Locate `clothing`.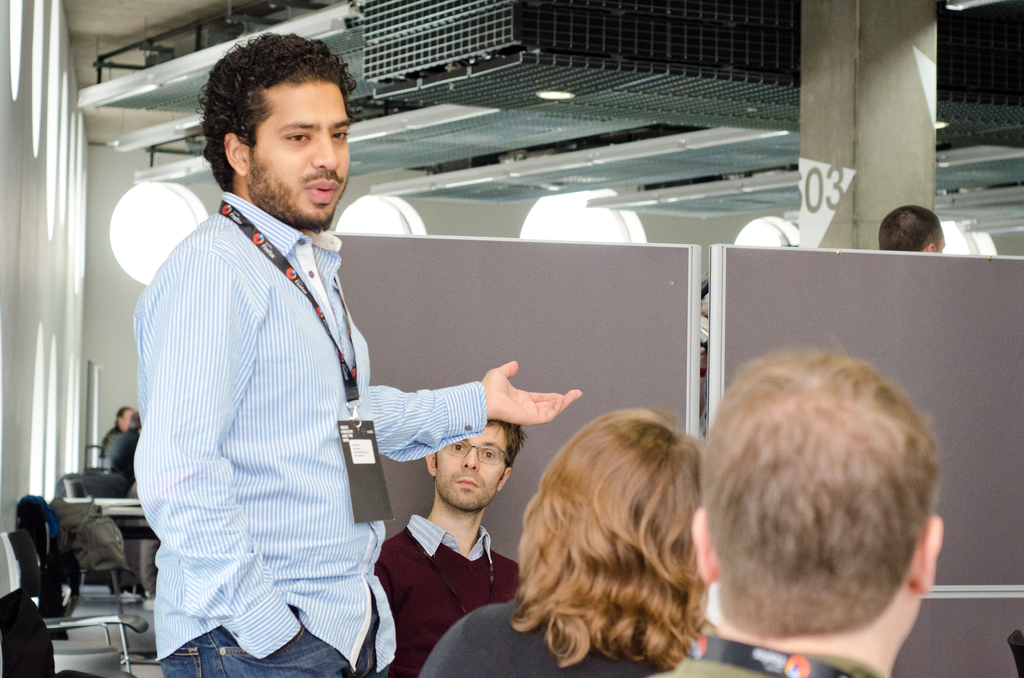
Bounding box: rect(425, 606, 652, 677).
